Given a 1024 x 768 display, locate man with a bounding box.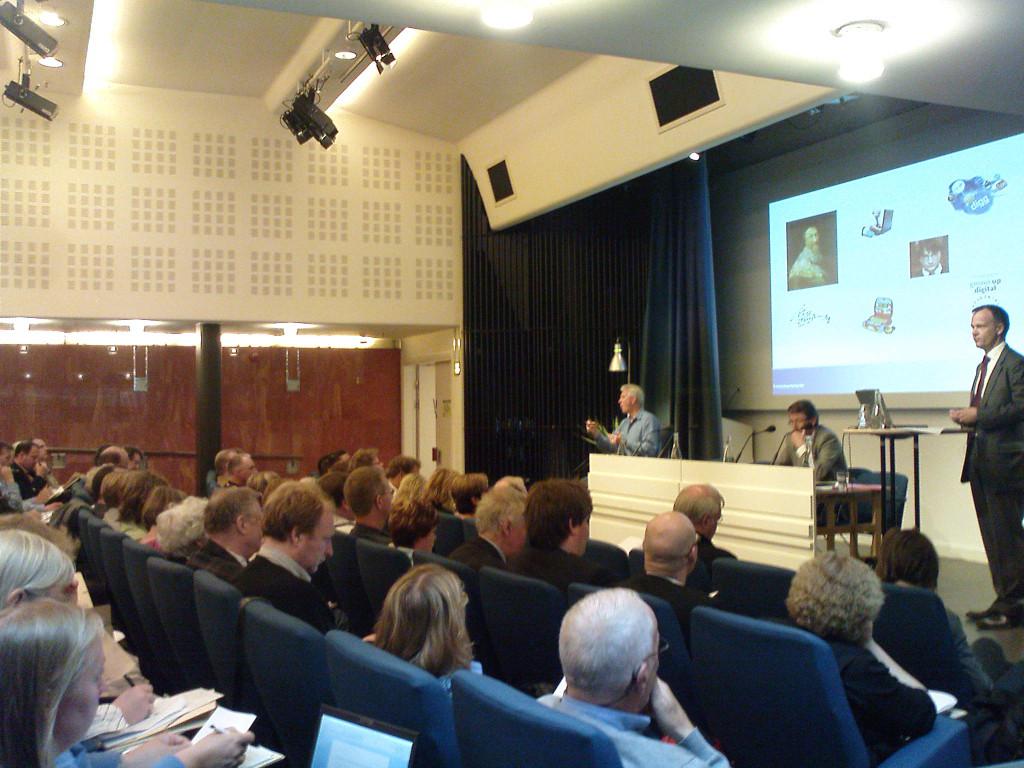
Located: (x1=768, y1=400, x2=855, y2=521).
